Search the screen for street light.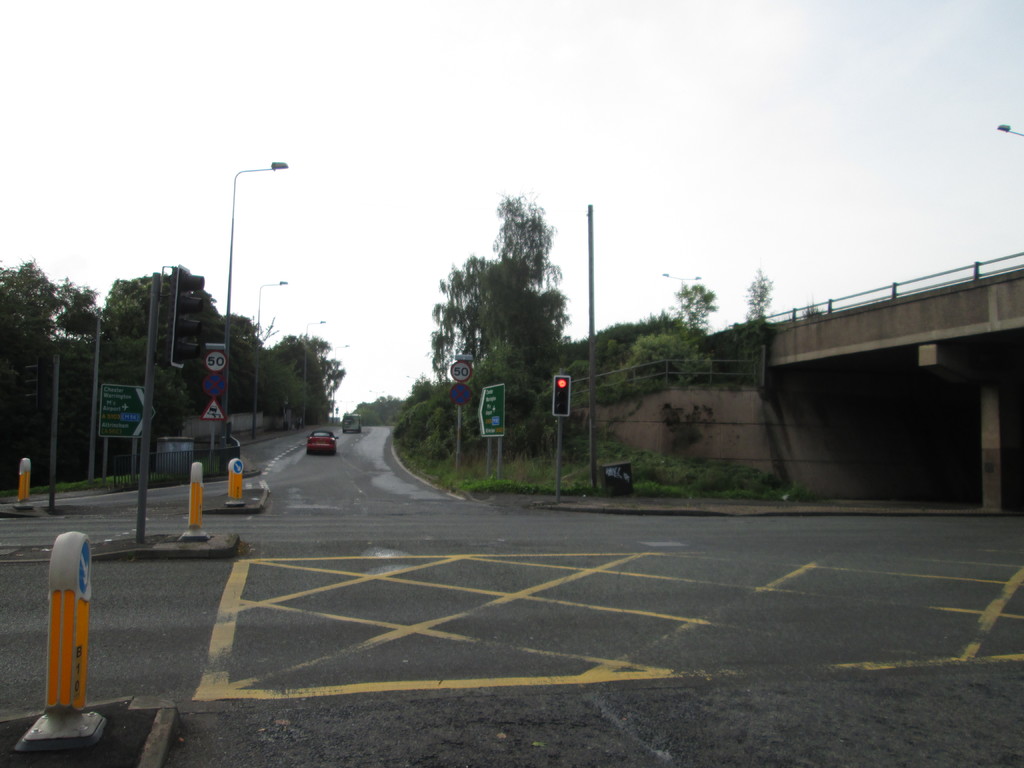
Found at rect(369, 390, 387, 402).
